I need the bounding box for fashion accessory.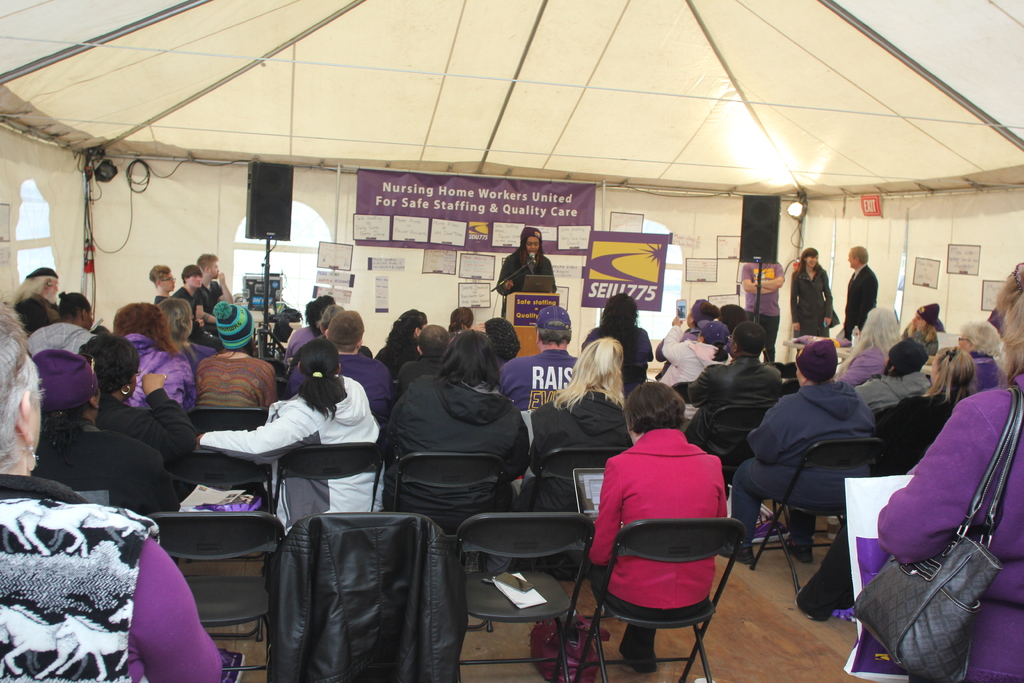
Here it is: (824,523,837,544).
